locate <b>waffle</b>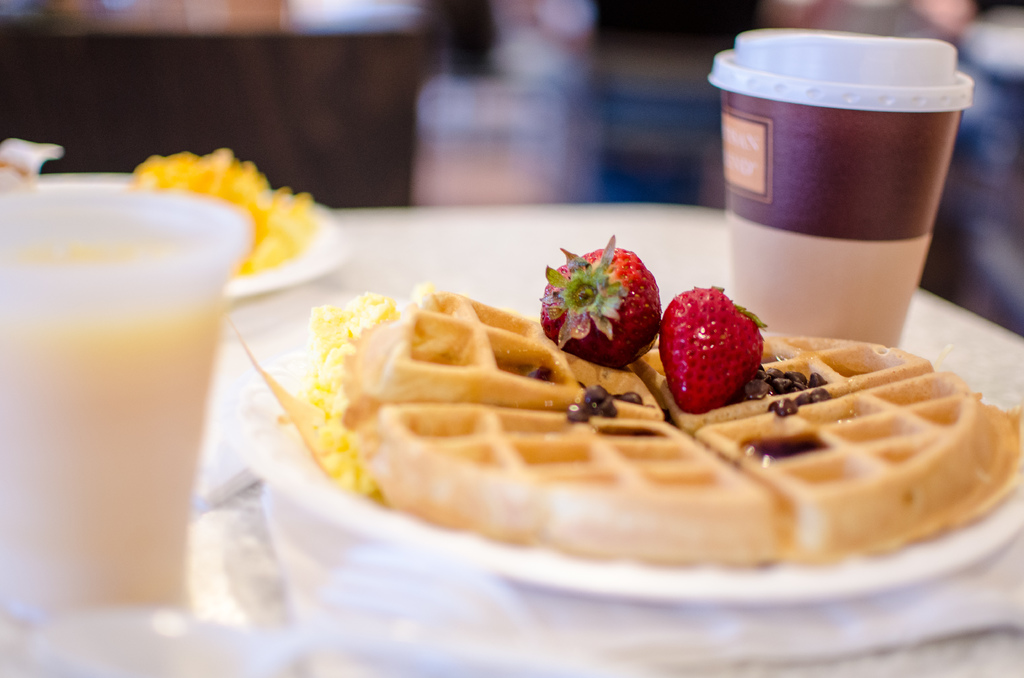
230, 278, 1023, 568
